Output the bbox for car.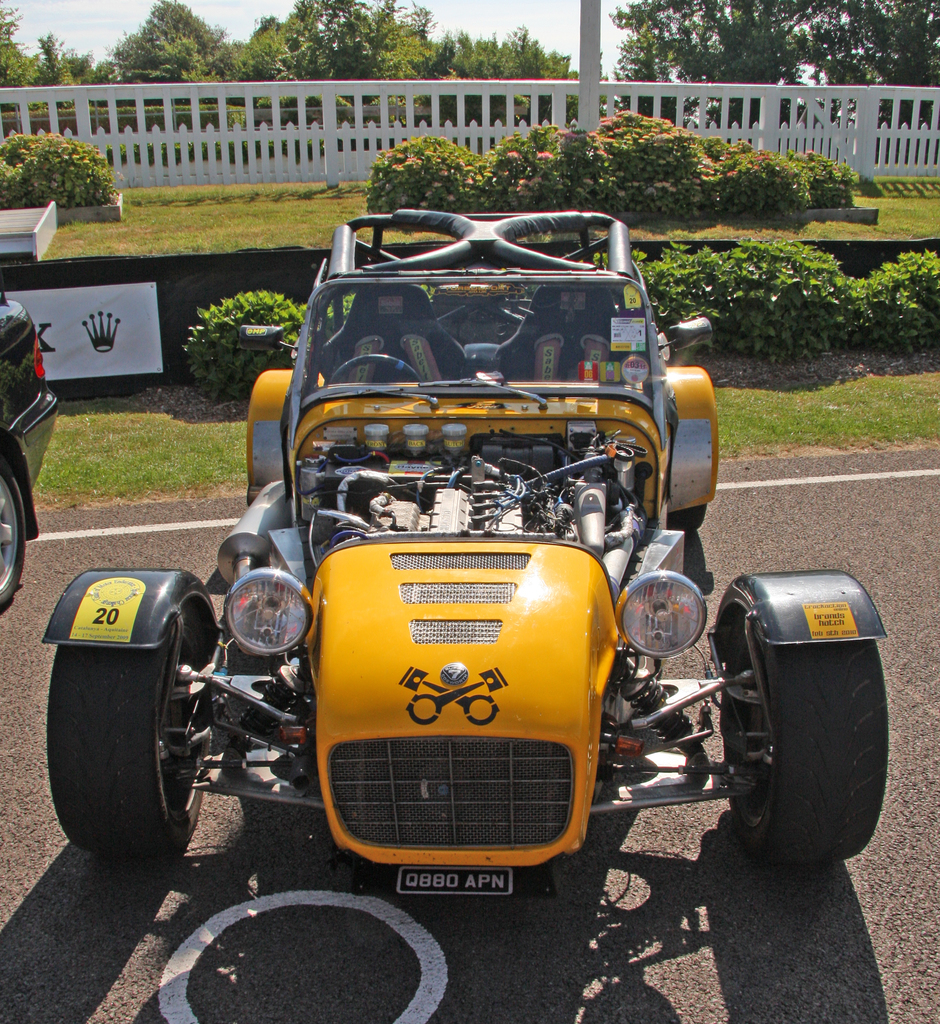
[106, 164, 816, 894].
